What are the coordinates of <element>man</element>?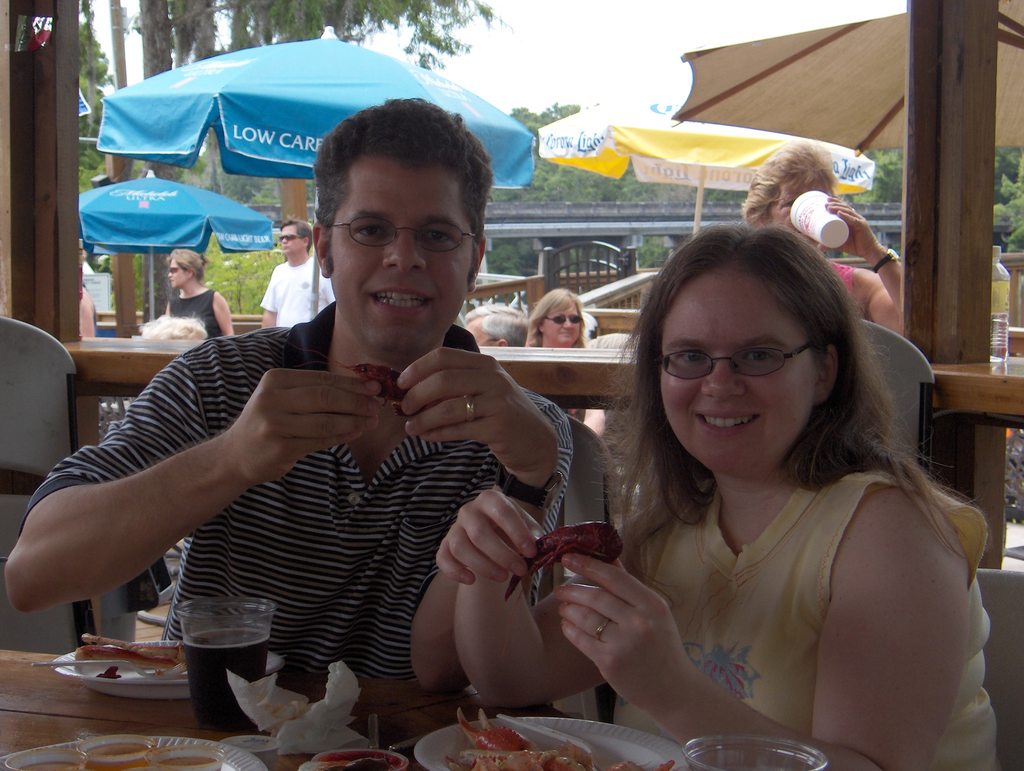
select_region(456, 304, 541, 349).
